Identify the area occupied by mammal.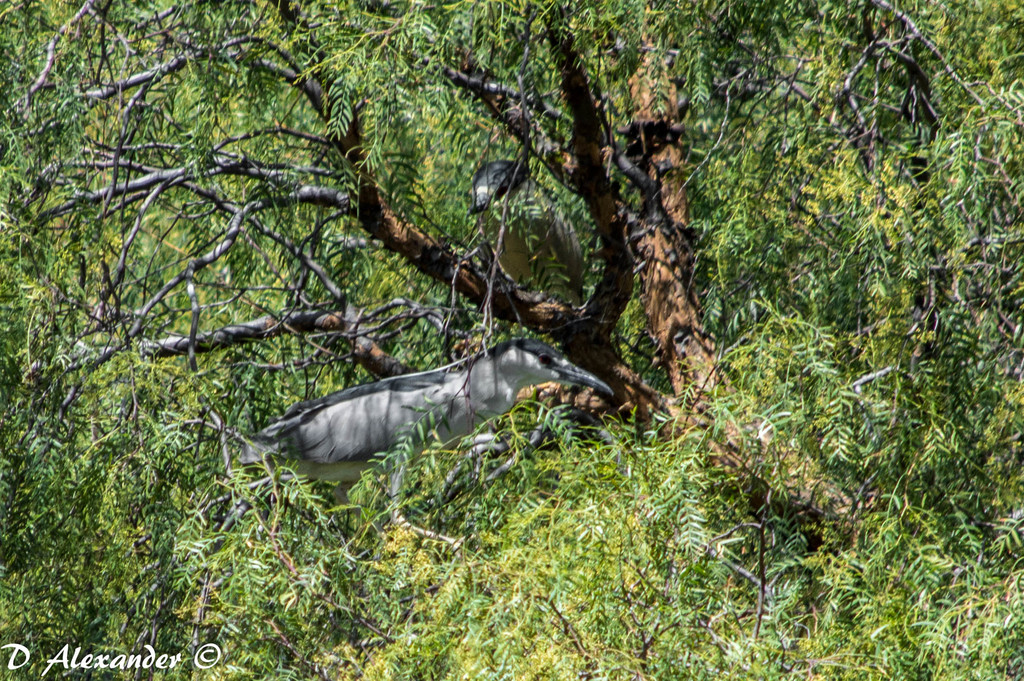
Area: <region>221, 316, 621, 586</region>.
